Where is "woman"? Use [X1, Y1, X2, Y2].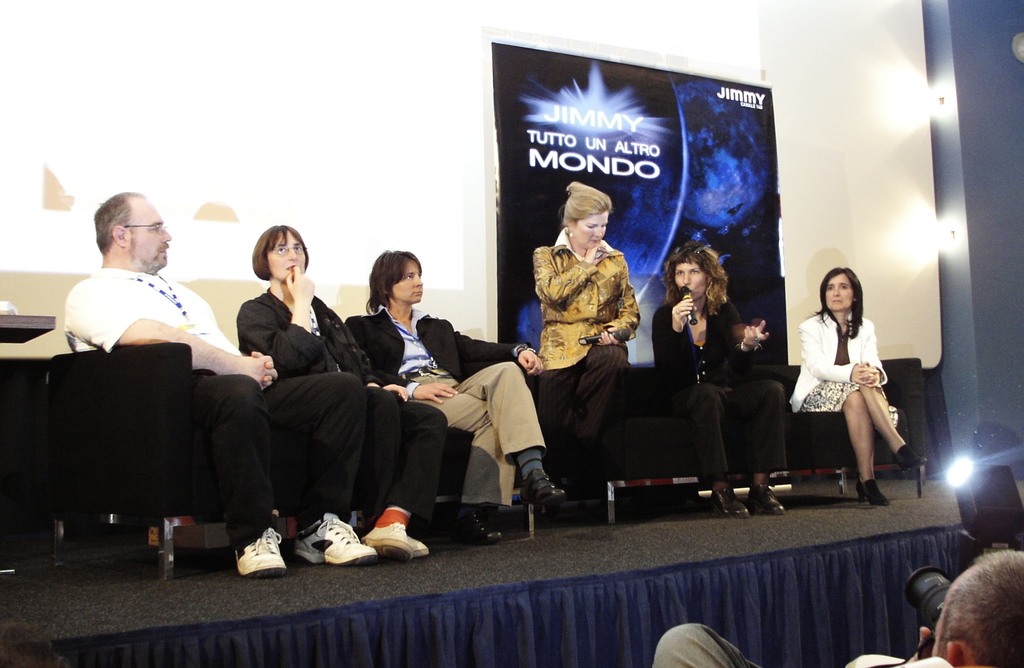
[648, 238, 789, 518].
